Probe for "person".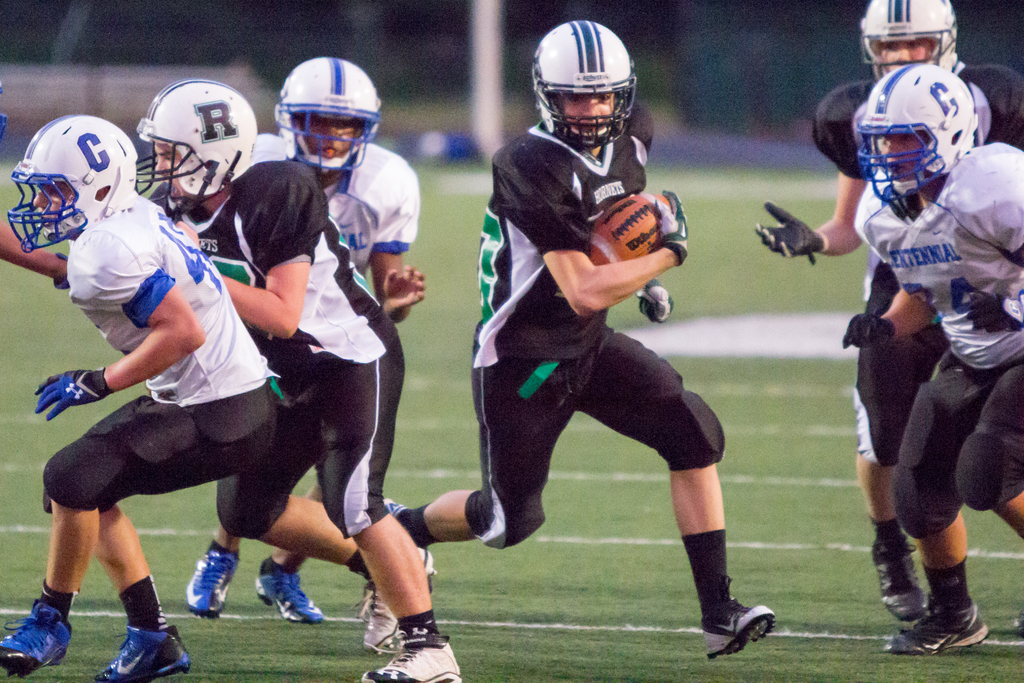
Probe result: (381, 17, 776, 657).
